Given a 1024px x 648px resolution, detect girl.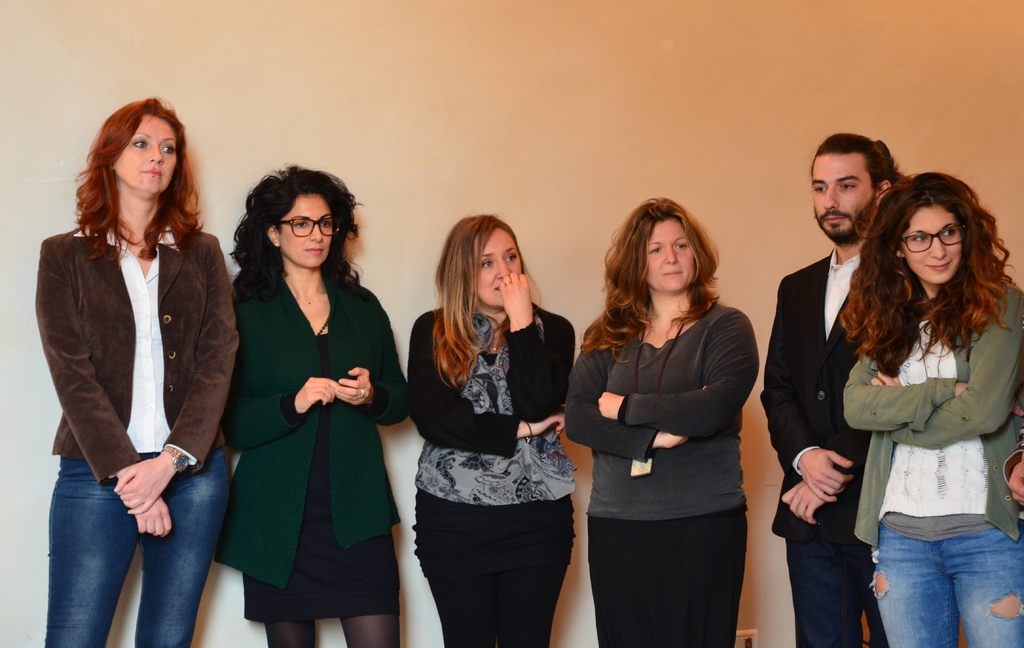
(840, 170, 1023, 646).
